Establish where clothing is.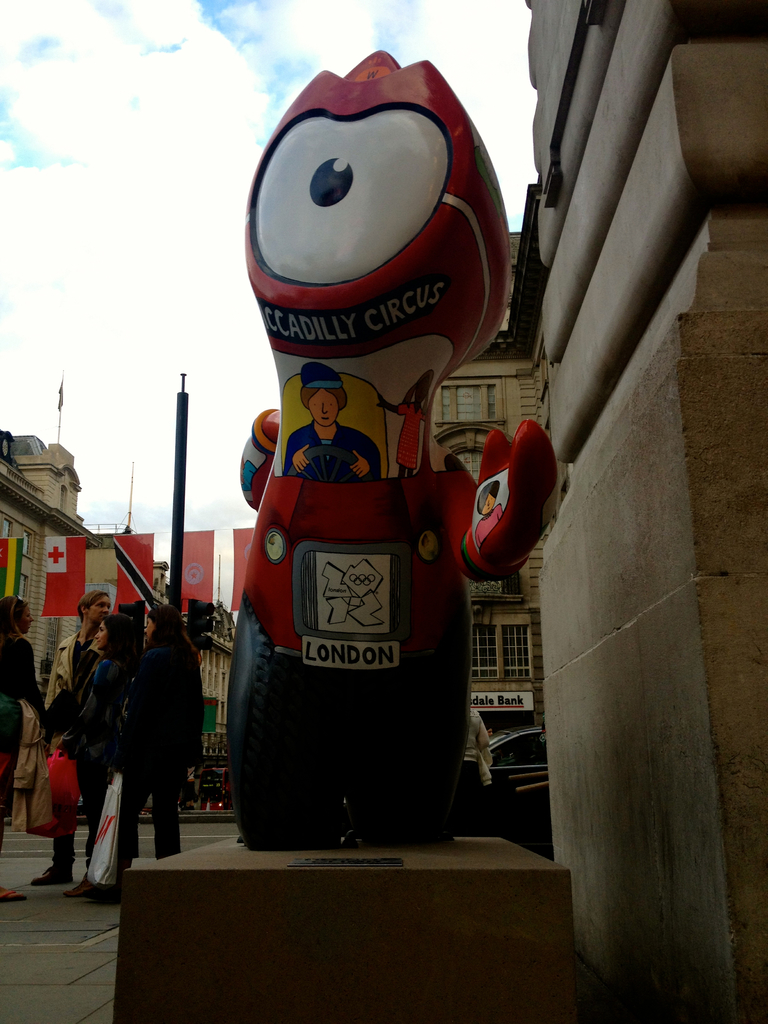
Established at 112:643:210:883.
